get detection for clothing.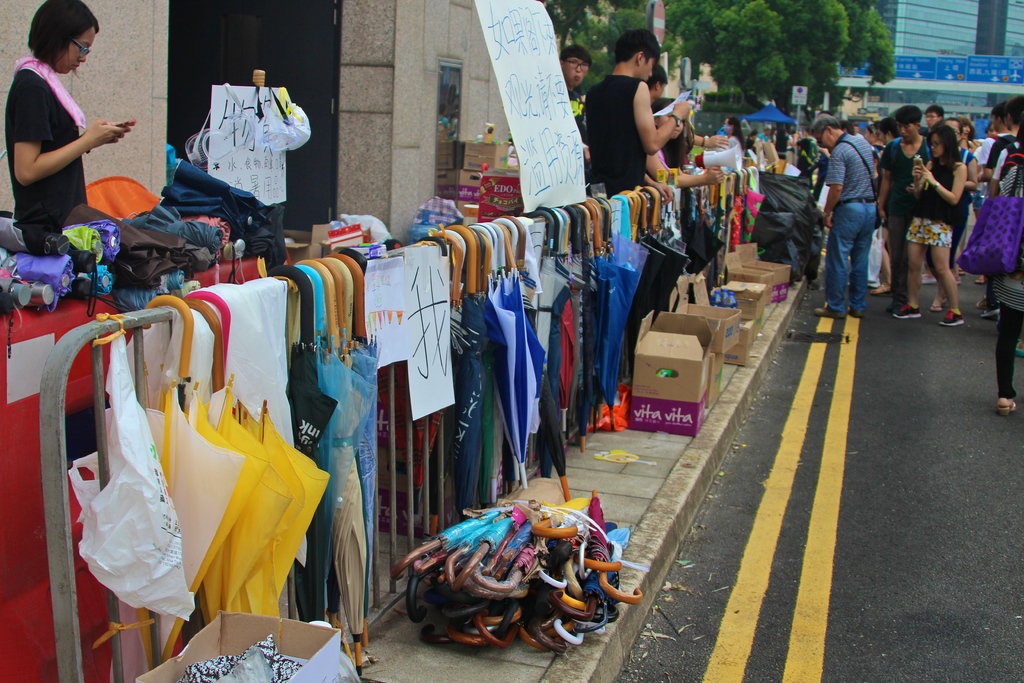
Detection: bbox(900, 135, 972, 251).
